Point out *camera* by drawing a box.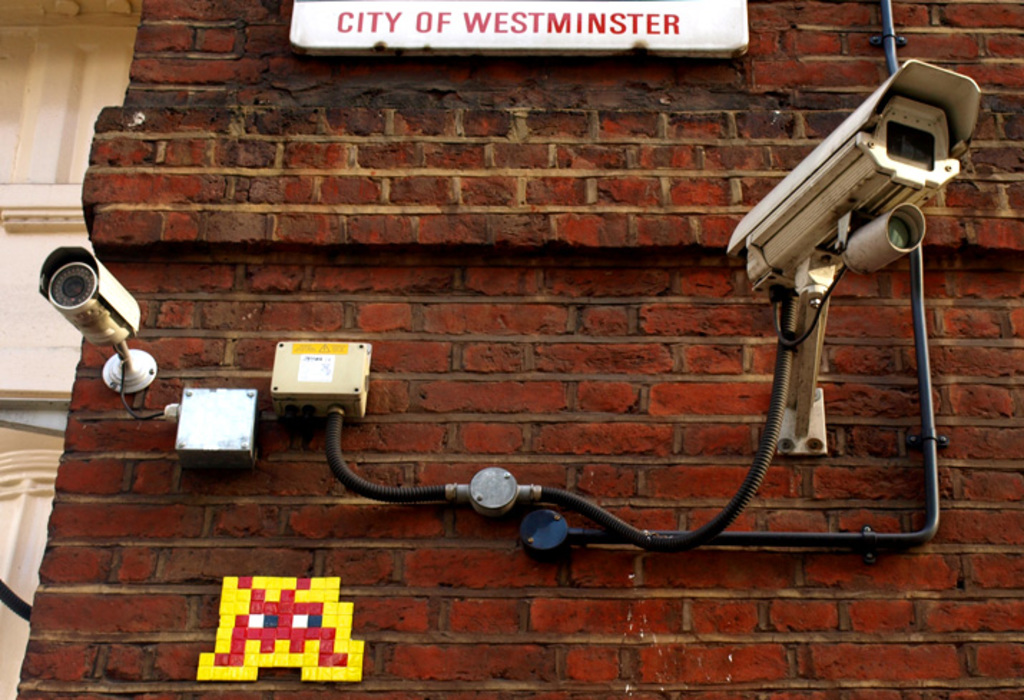
pyautogui.locateOnScreen(720, 62, 982, 322).
